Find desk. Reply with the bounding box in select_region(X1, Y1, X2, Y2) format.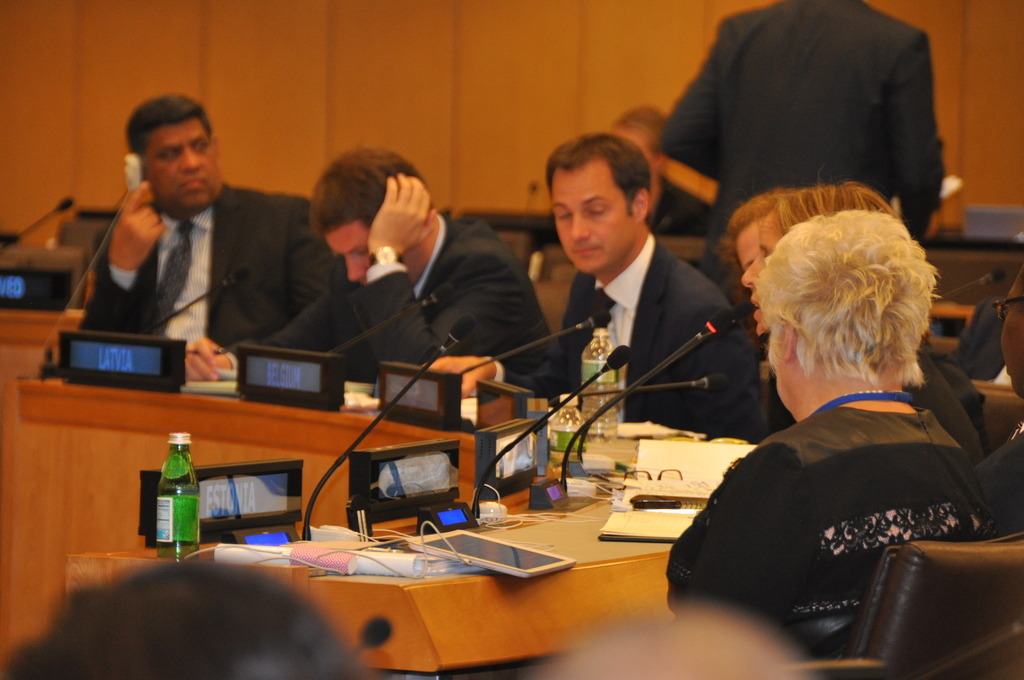
select_region(0, 311, 675, 679).
